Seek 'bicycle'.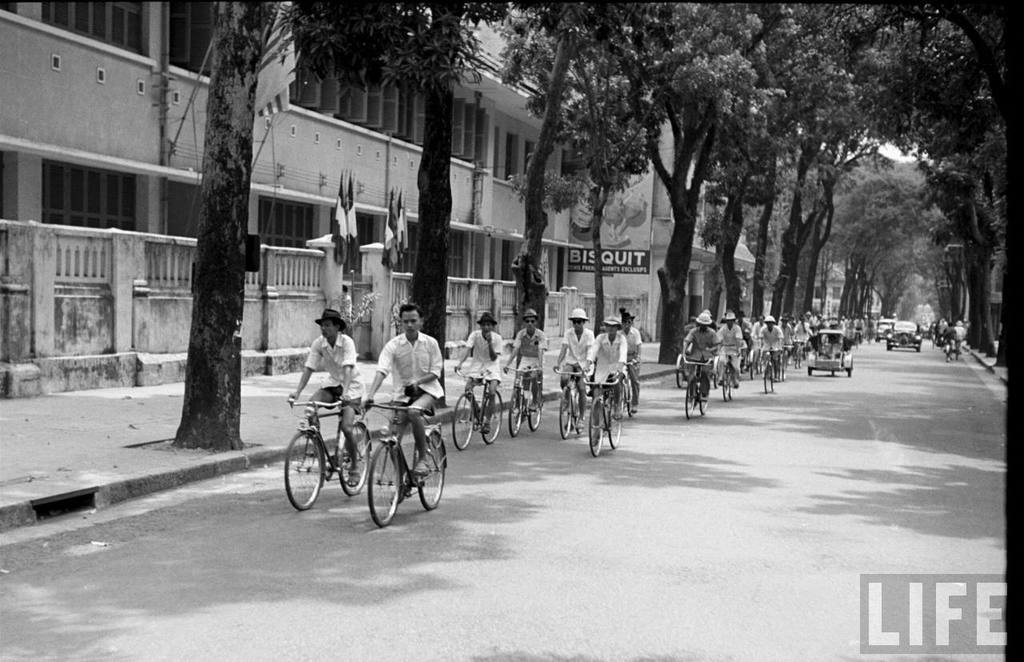
left=850, top=325, right=862, bottom=346.
